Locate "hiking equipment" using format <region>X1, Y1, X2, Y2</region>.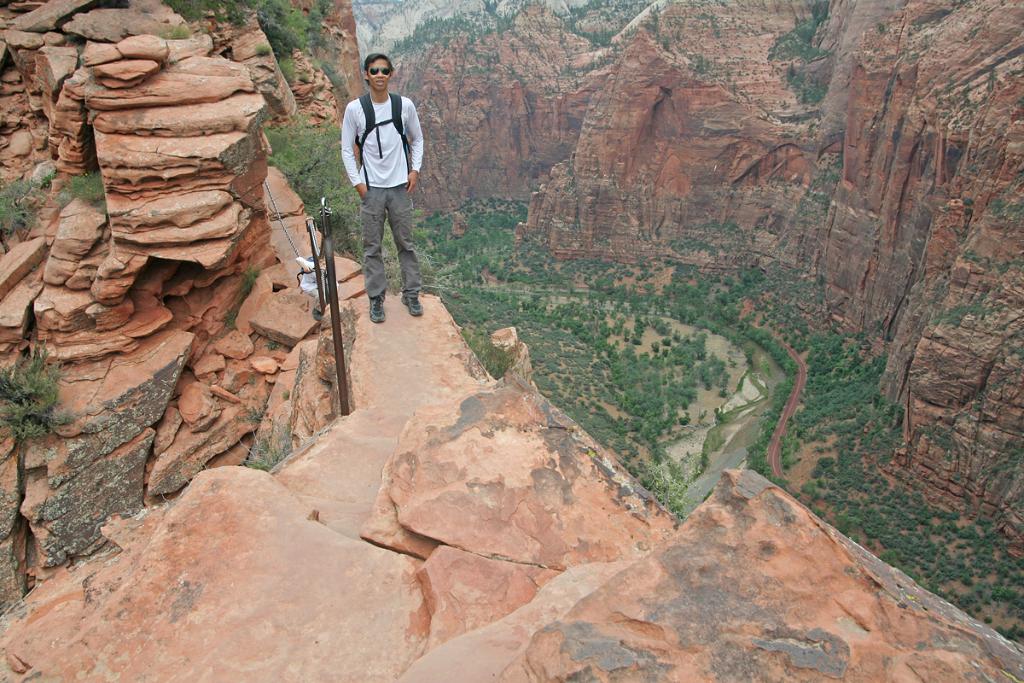
<region>369, 293, 383, 324</region>.
